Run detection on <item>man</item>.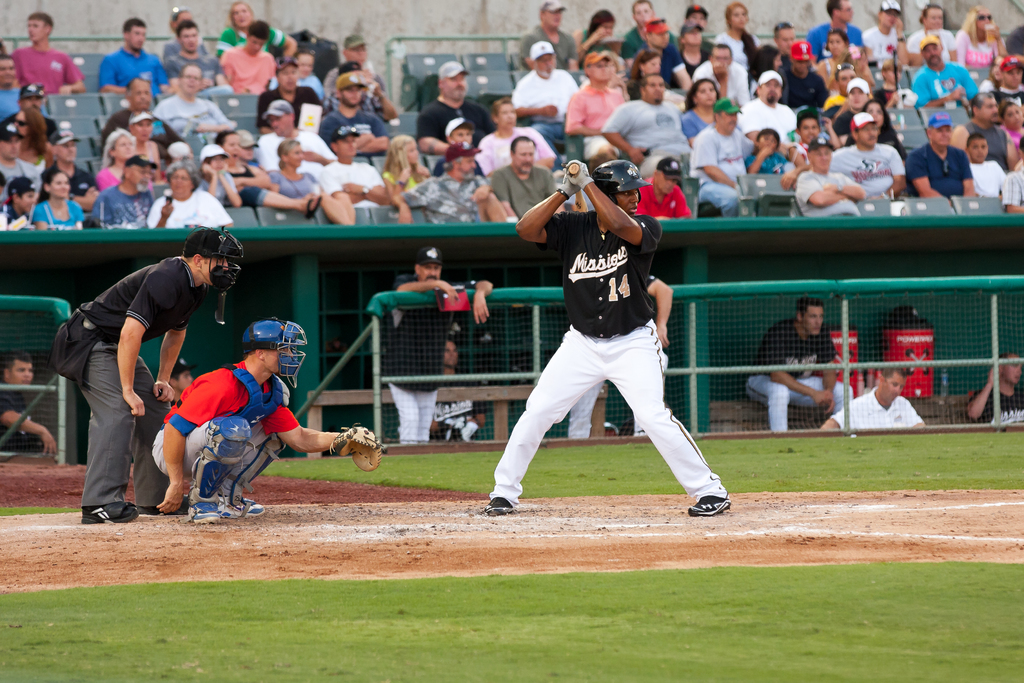
Result: locate(511, 0, 582, 74).
